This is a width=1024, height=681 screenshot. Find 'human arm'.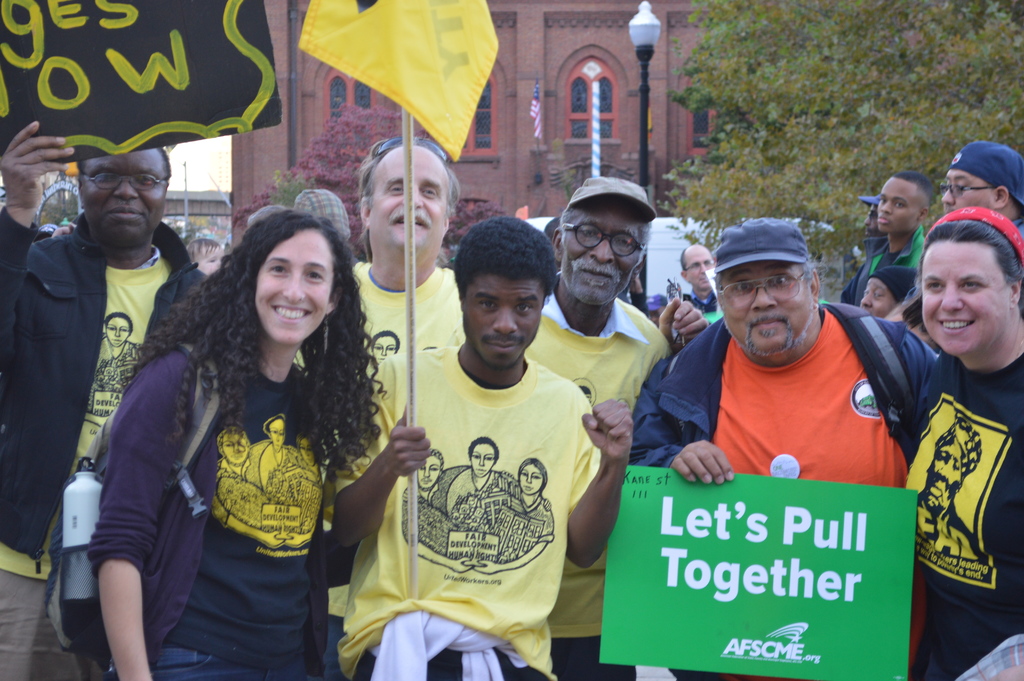
Bounding box: [x1=335, y1=357, x2=433, y2=554].
